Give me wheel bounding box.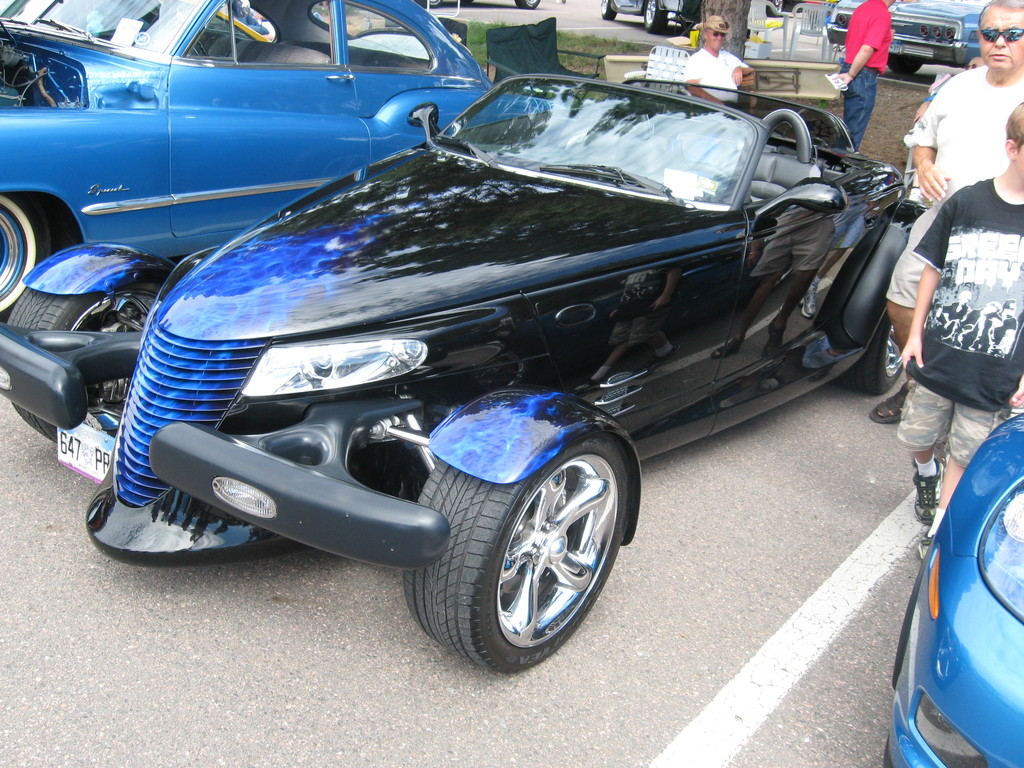
box(152, 14, 206, 55).
